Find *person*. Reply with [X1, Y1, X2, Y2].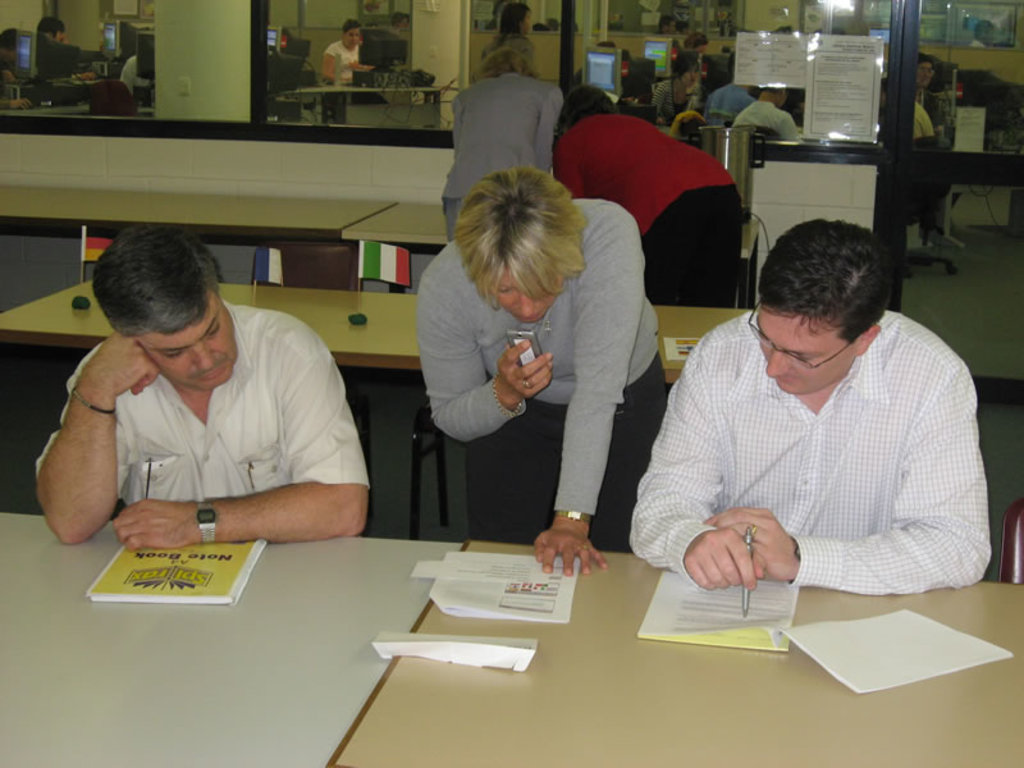
[440, 40, 563, 243].
